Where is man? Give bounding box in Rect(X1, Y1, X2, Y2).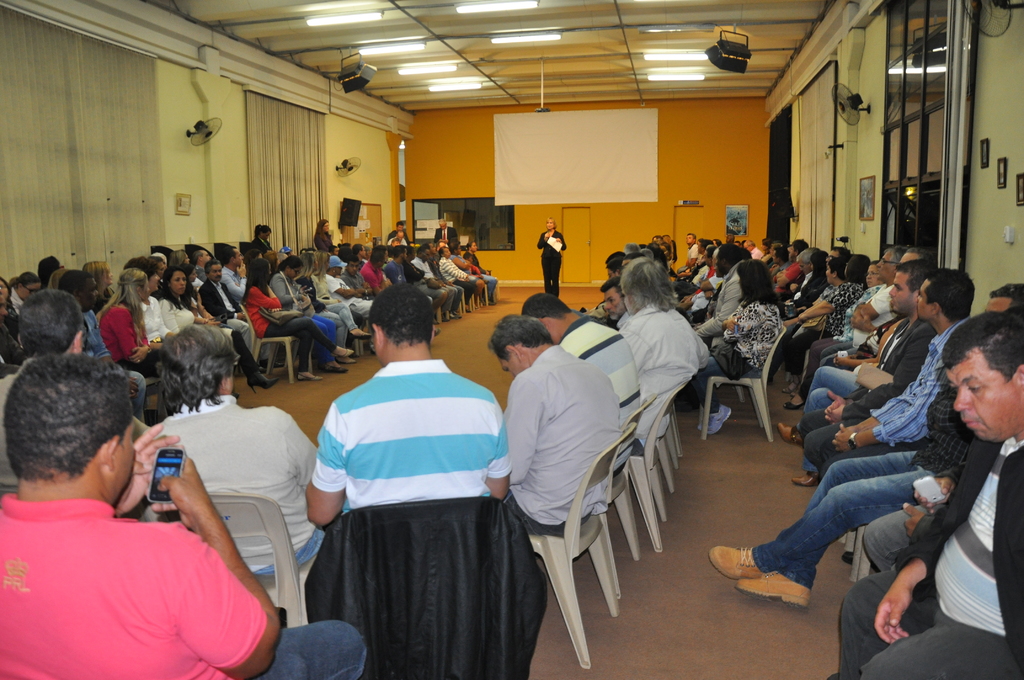
Rect(366, 246, 399, 293).
